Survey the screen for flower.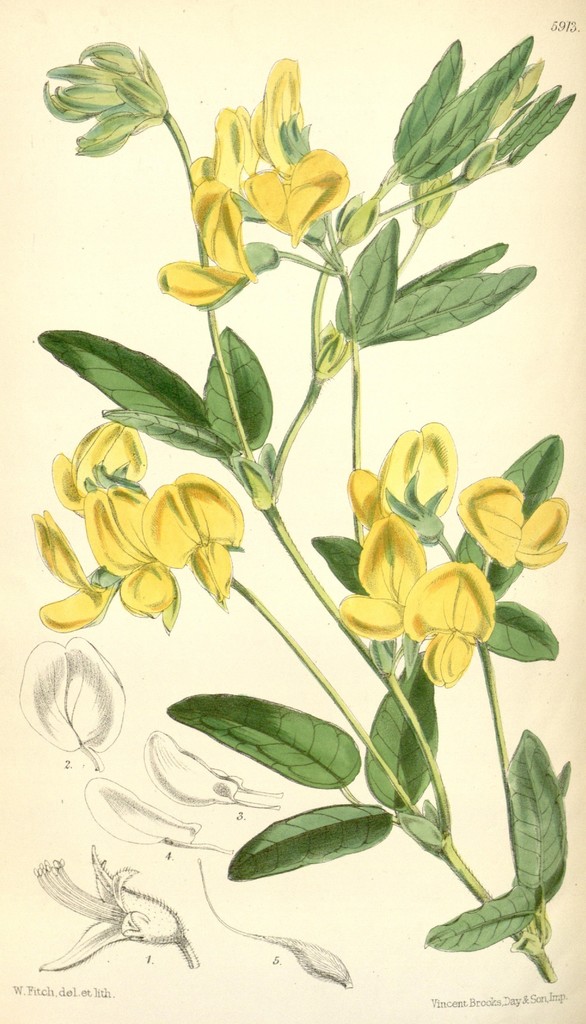
Survey found: select_region(31, 426, 238, 632).
